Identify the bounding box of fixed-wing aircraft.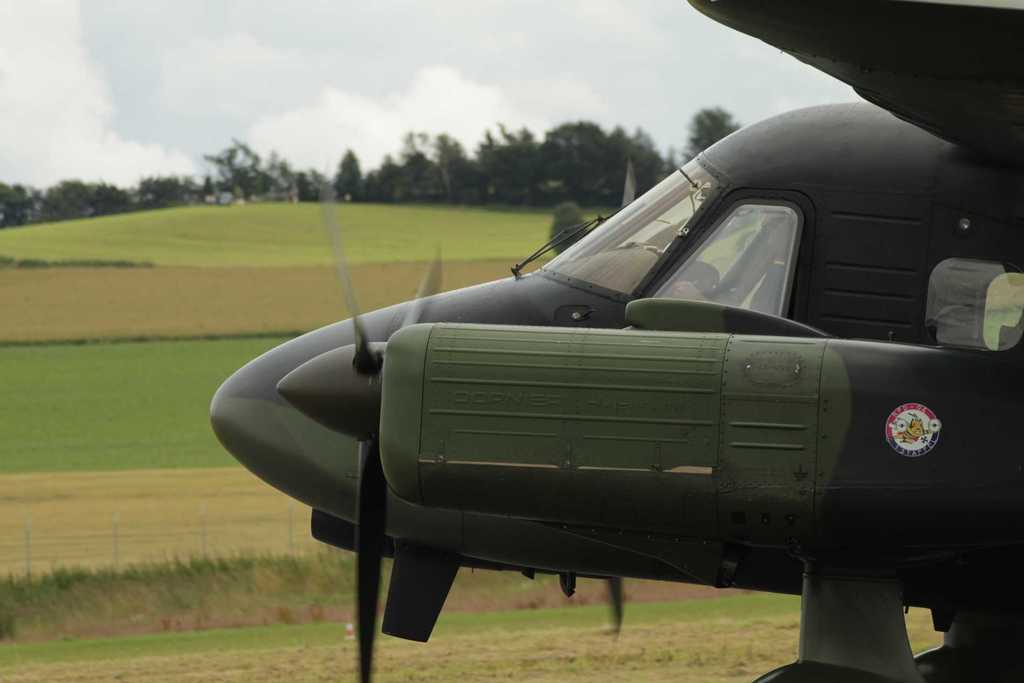
(x1=213, y1=0, x2=1023, y2=677).
